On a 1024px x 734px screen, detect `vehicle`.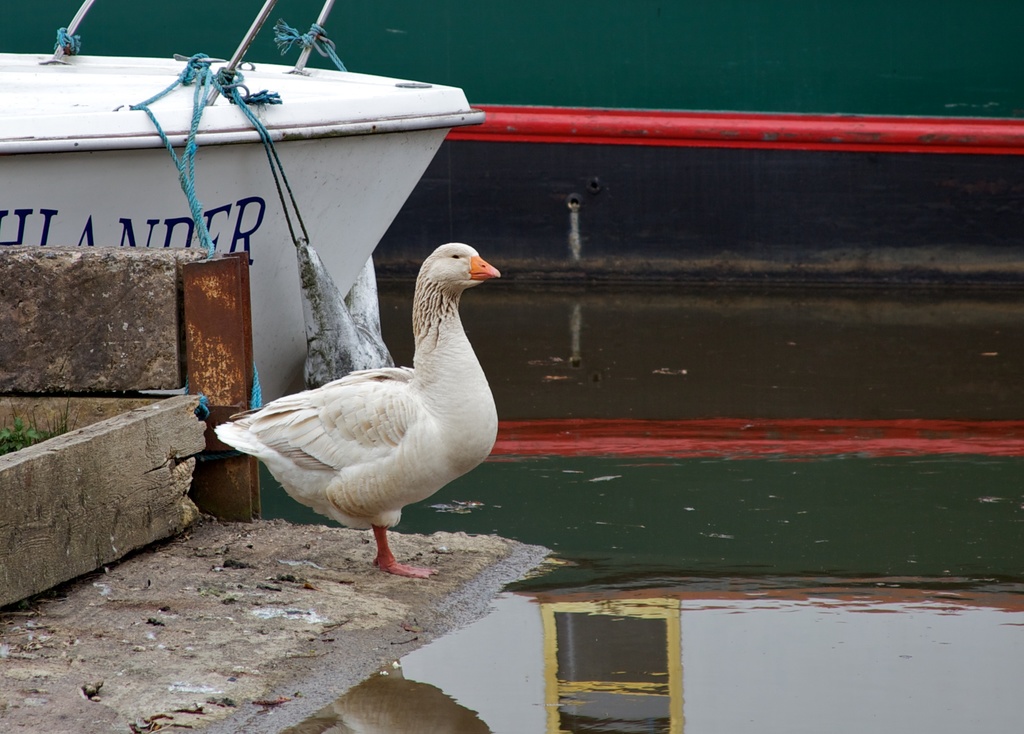
x1=0 y1=0 x2=487 y2=409.
